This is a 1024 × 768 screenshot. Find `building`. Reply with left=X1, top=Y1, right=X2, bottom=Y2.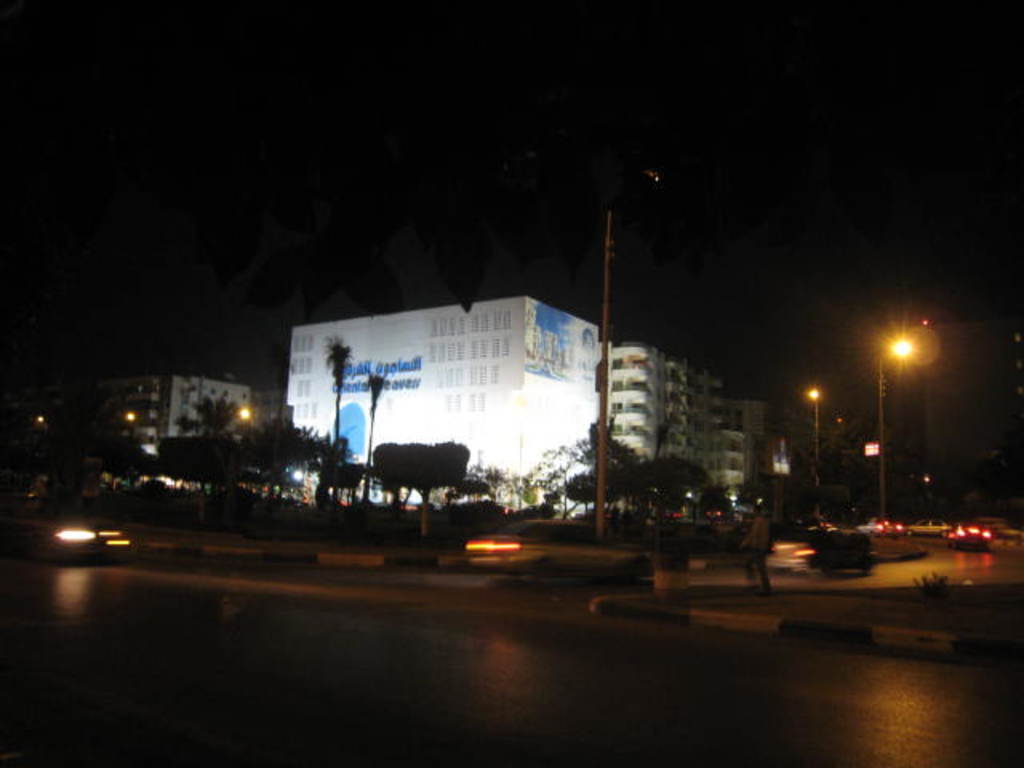
left=93, top=371, right=251, bottom=456.
